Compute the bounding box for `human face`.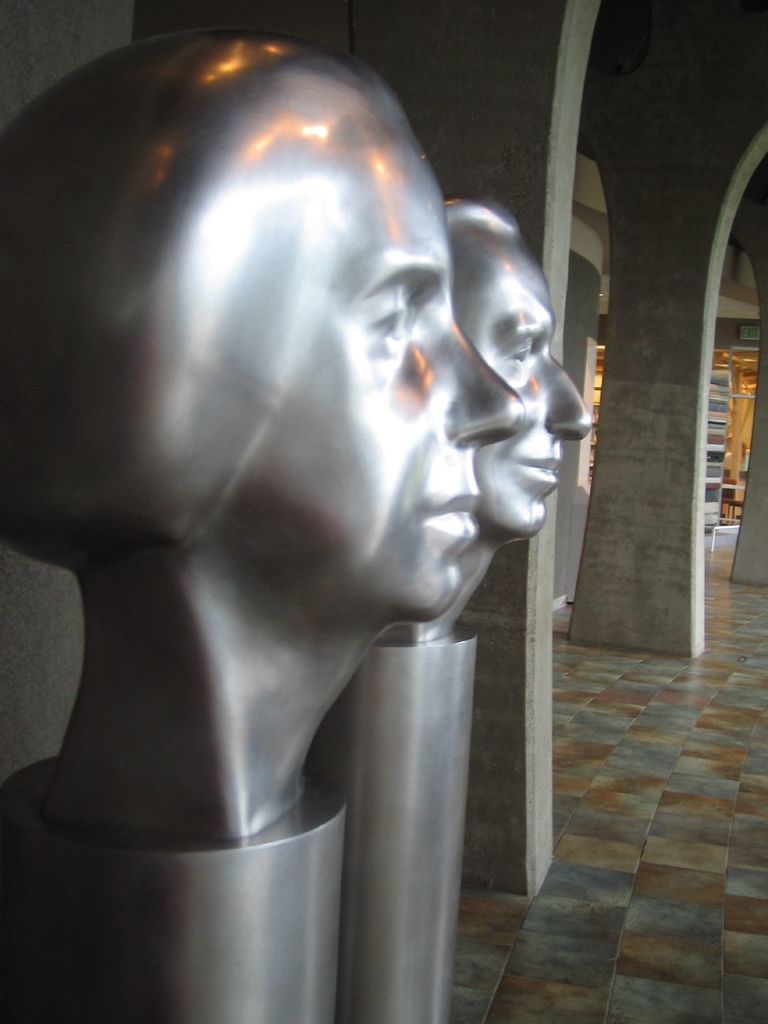
select_region(252, 110, 531, 622).
